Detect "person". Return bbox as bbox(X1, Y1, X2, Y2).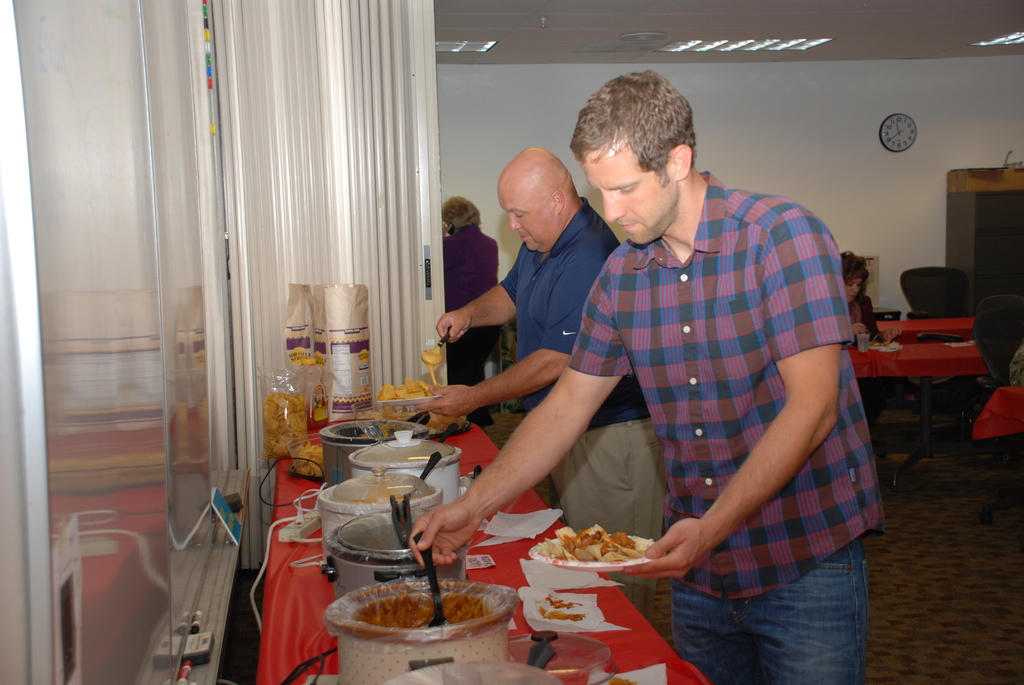
bbox(839, 256, 886, 348).
